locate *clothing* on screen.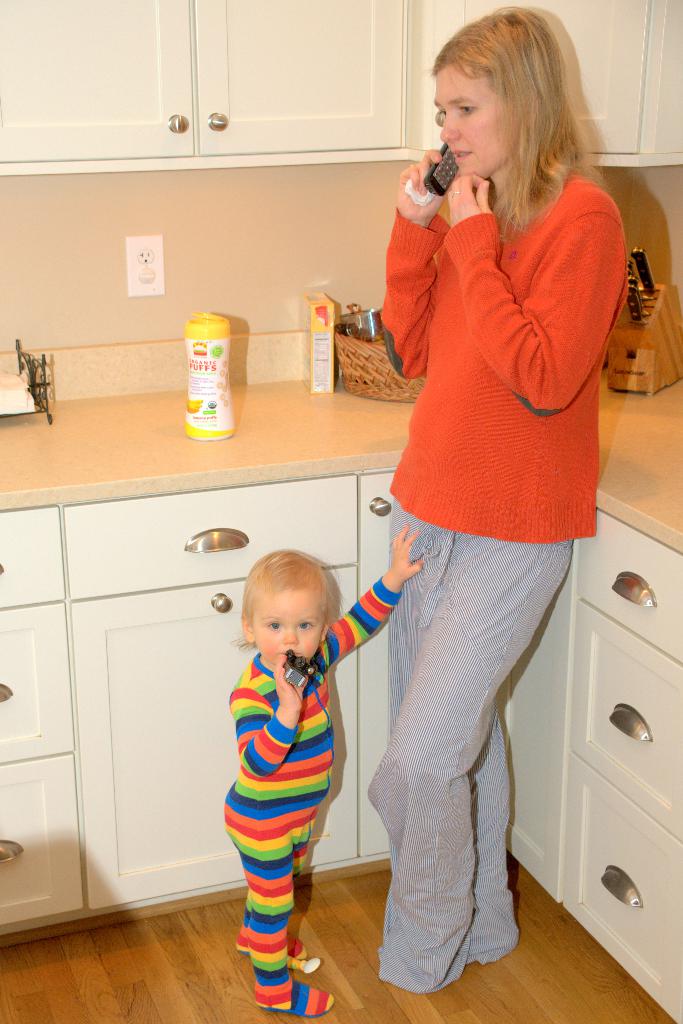
On screen at <region>348, 157, 594, 963</region>.
